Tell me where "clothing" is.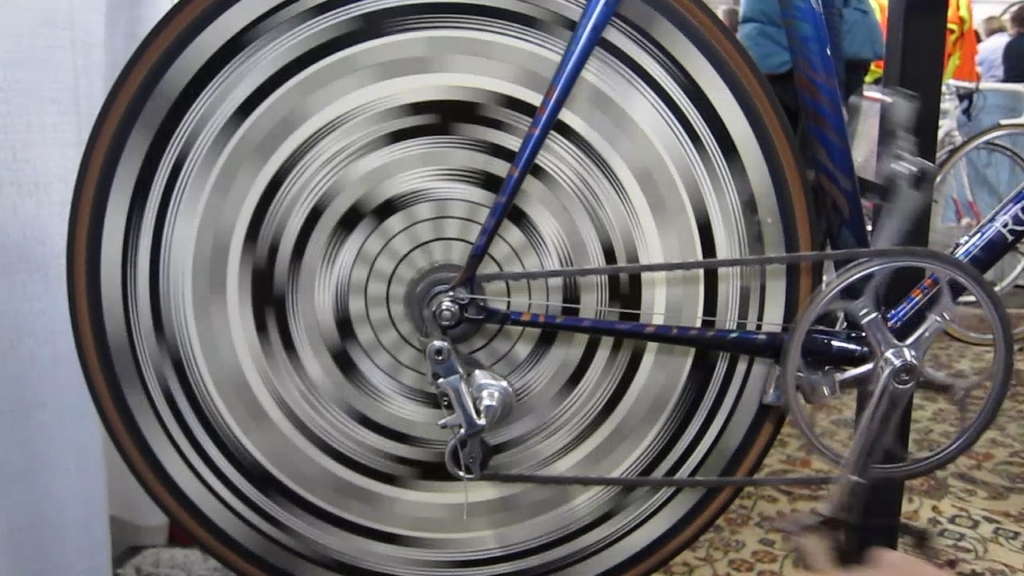
"clothing" is at region(970, 28, 1010, 87).
